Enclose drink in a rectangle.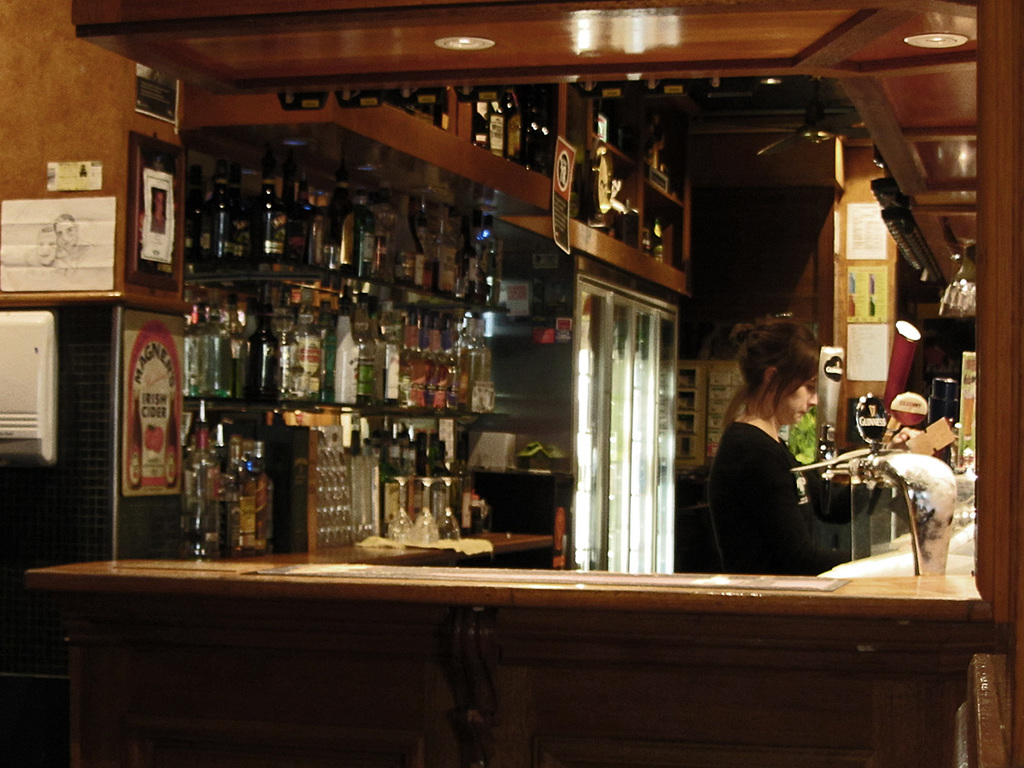
detection(186, 166, 207, 265).
